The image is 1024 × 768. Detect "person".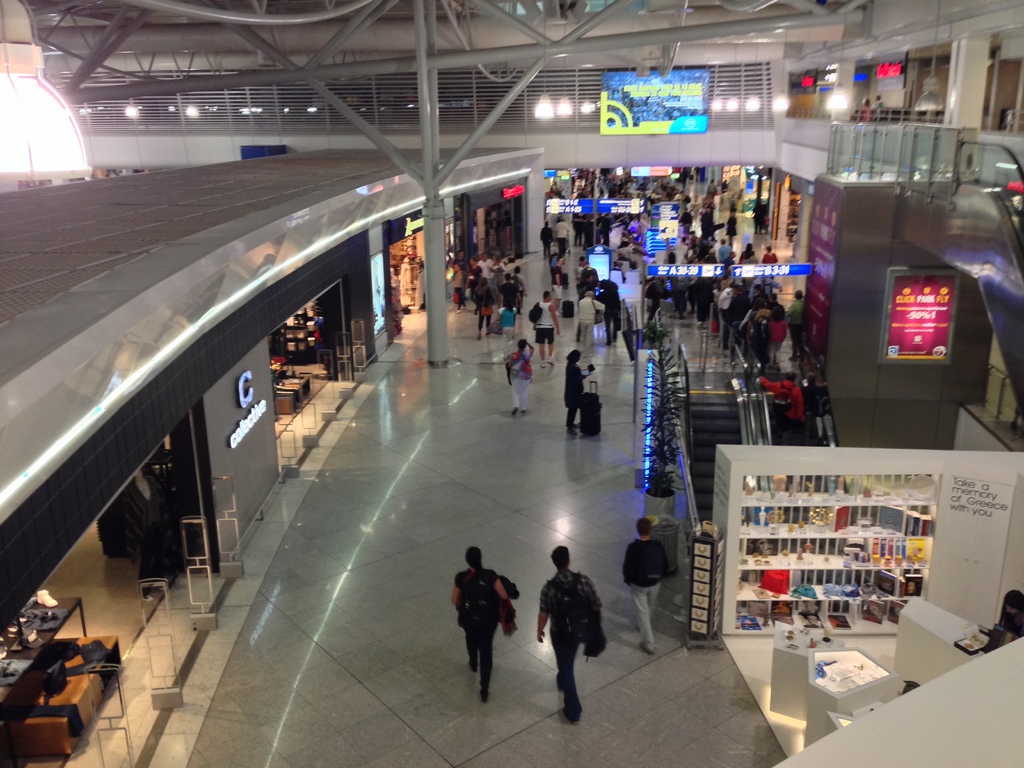
Detection: (x1=551, y1=214, x2=567, y2=257).
